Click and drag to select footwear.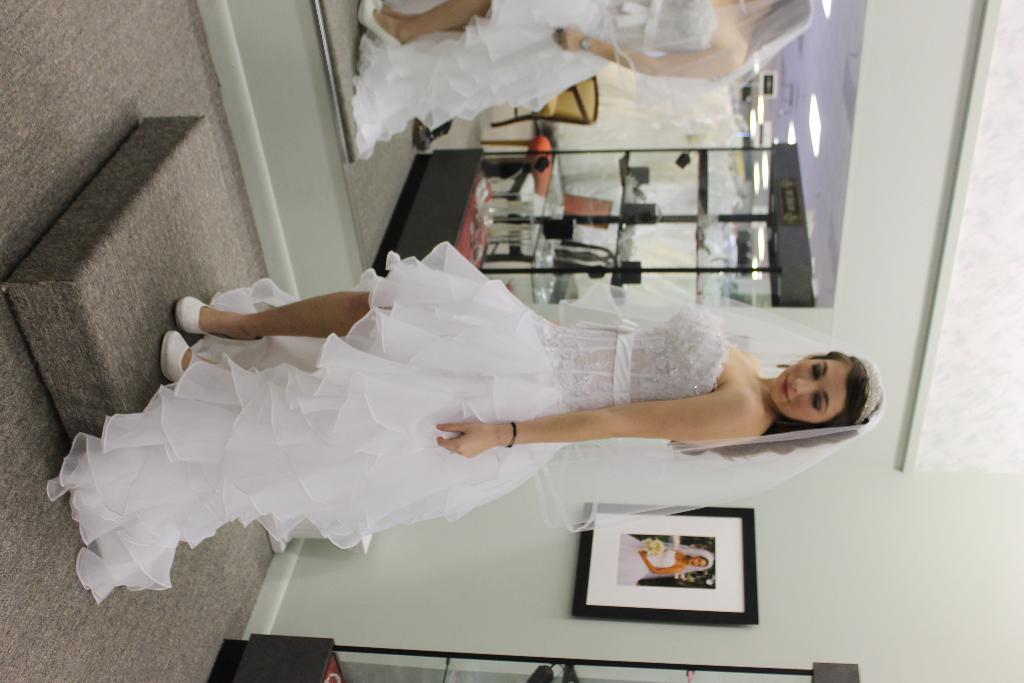
Selection: x1=369, y1=0, x2=388, y2=14.
